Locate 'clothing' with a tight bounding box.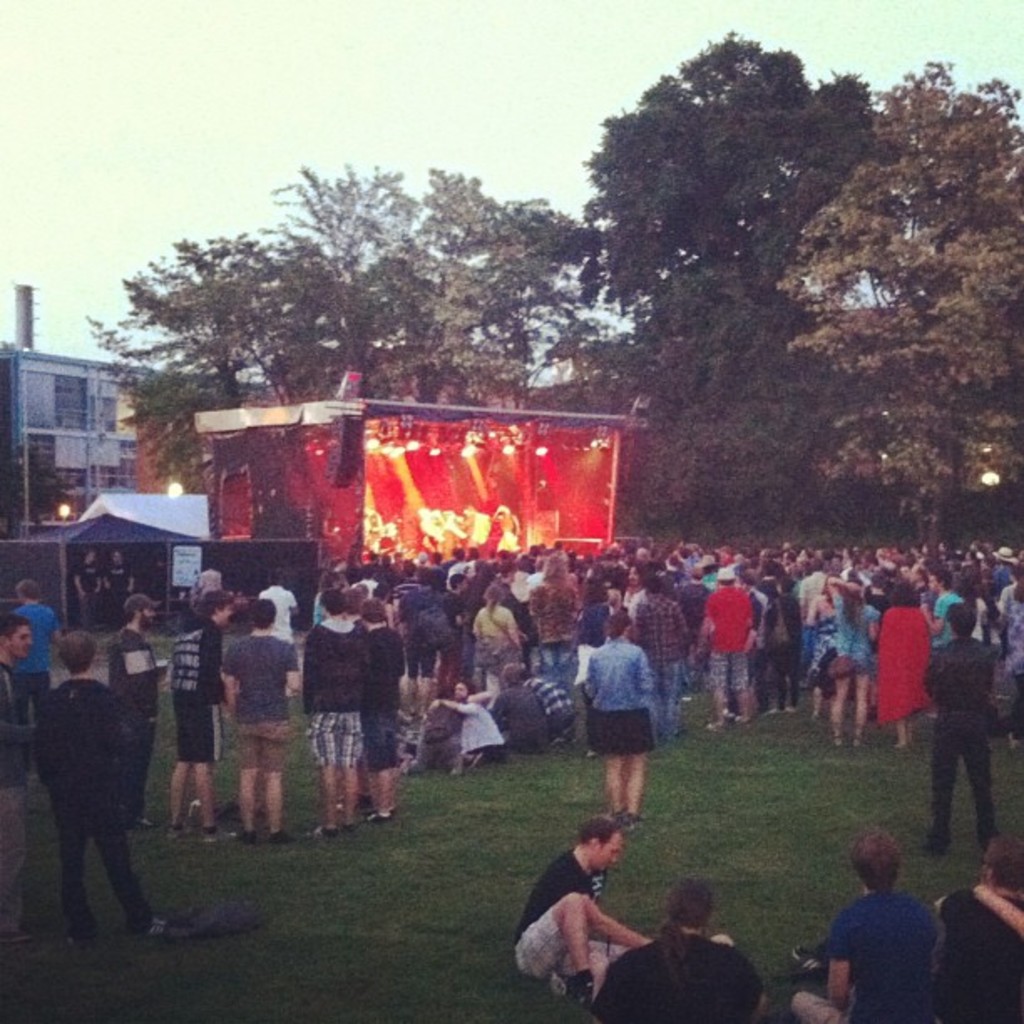
pyautogui.locateOnScreen(581, 637, 649, 708).
